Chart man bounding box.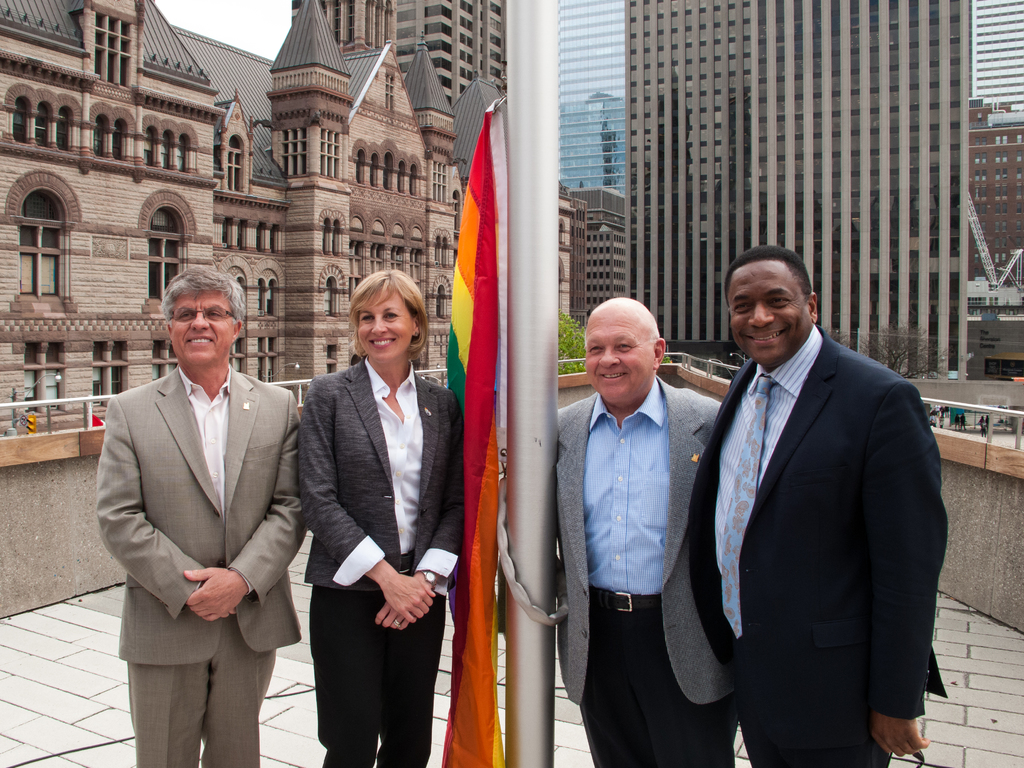
Charted: [left=696, top=246, right=946, bottom=767].
